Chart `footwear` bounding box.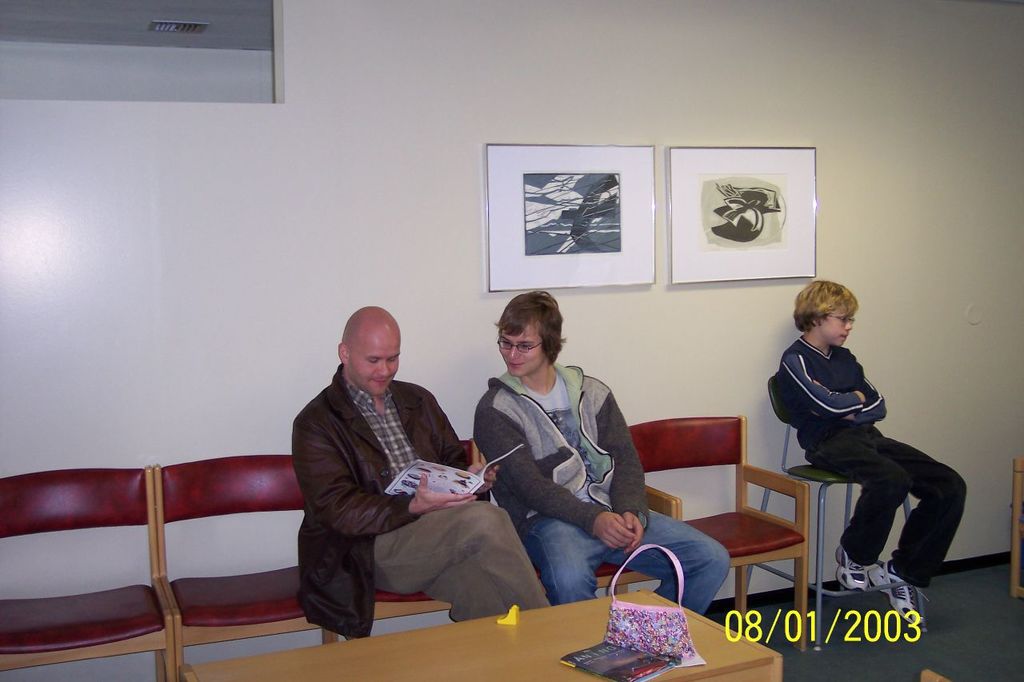
Charted: [x1=833, y1=540, x2=874, y2=592].
